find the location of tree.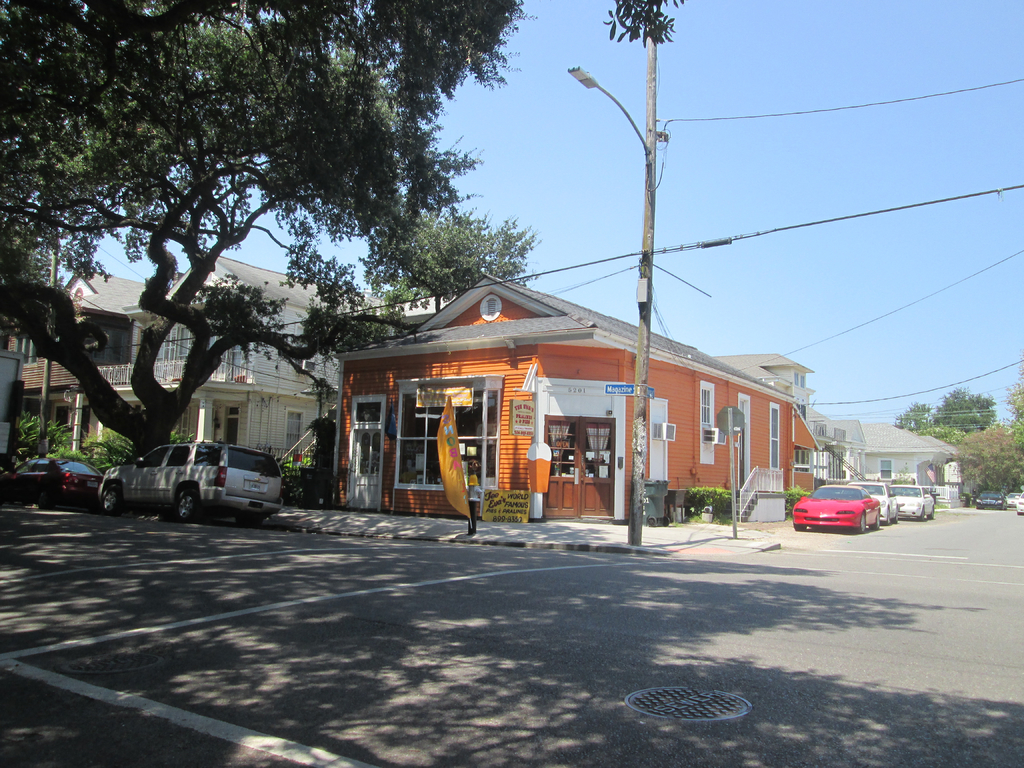
Location: x1=931, y1=385, x2=996, y2=439.
